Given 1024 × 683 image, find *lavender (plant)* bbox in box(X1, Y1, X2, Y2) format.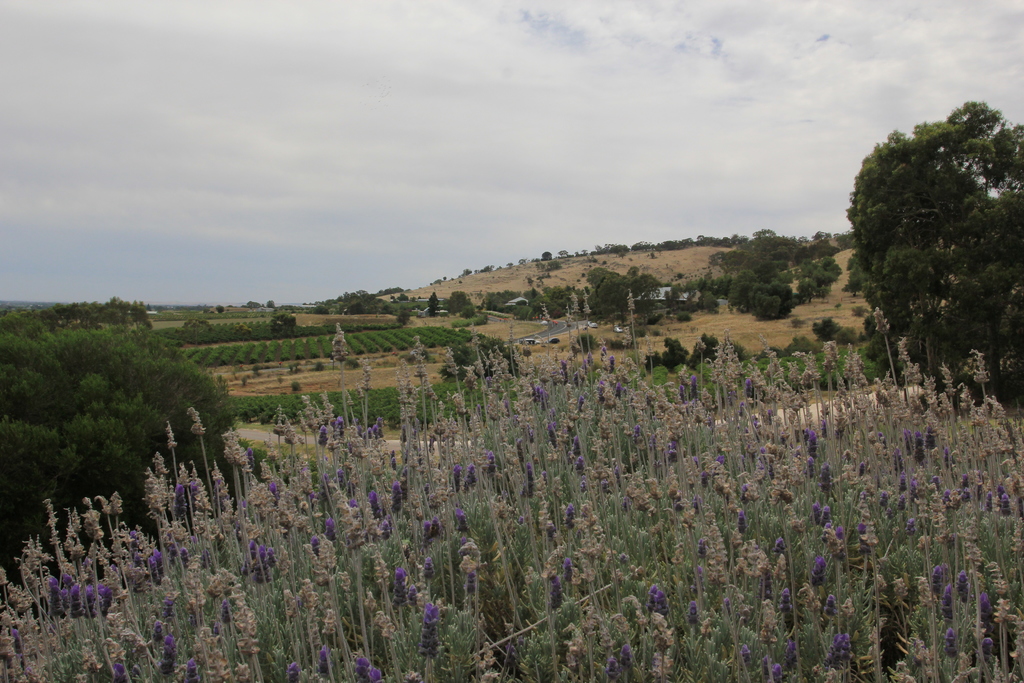
box(982, 491, 993, 513).
